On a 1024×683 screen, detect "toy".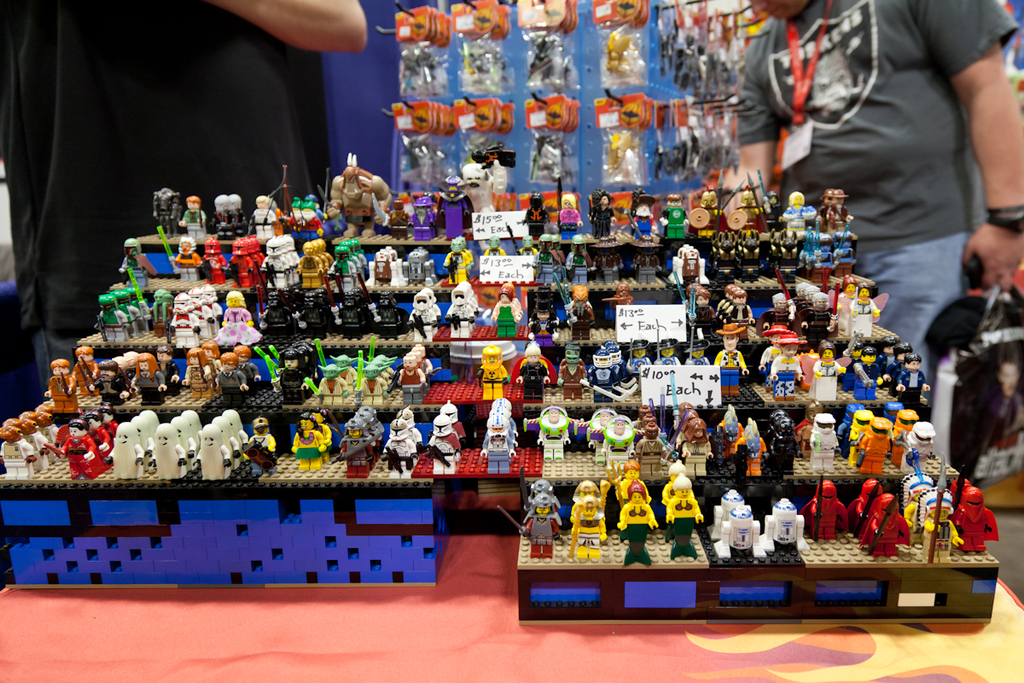
628,422,669,476.
